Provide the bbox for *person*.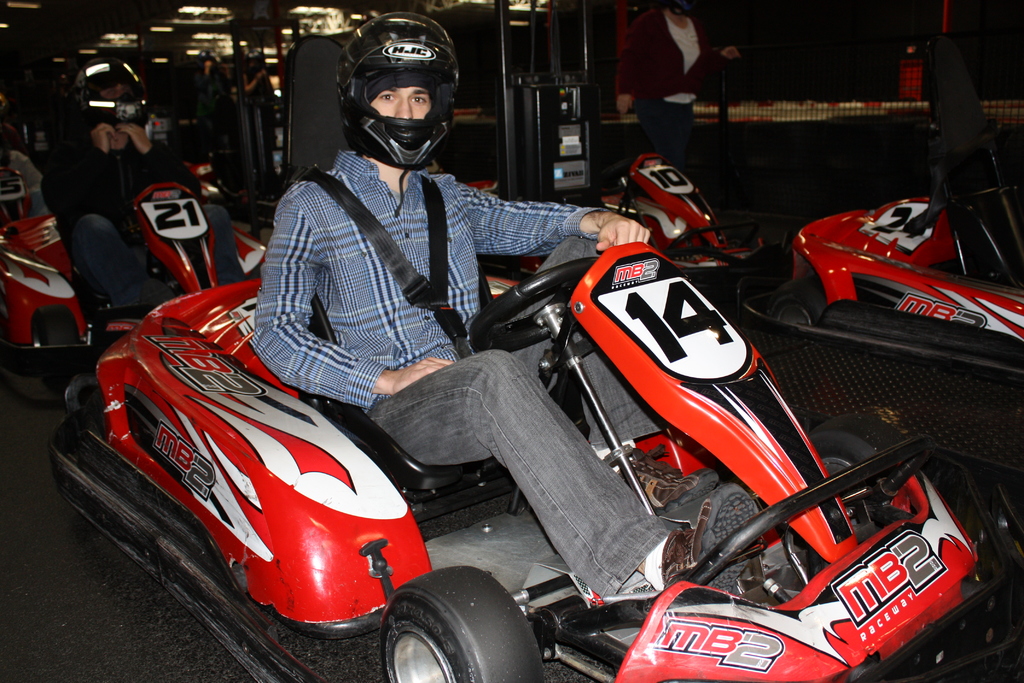
box(168, 51, 801, 658).
